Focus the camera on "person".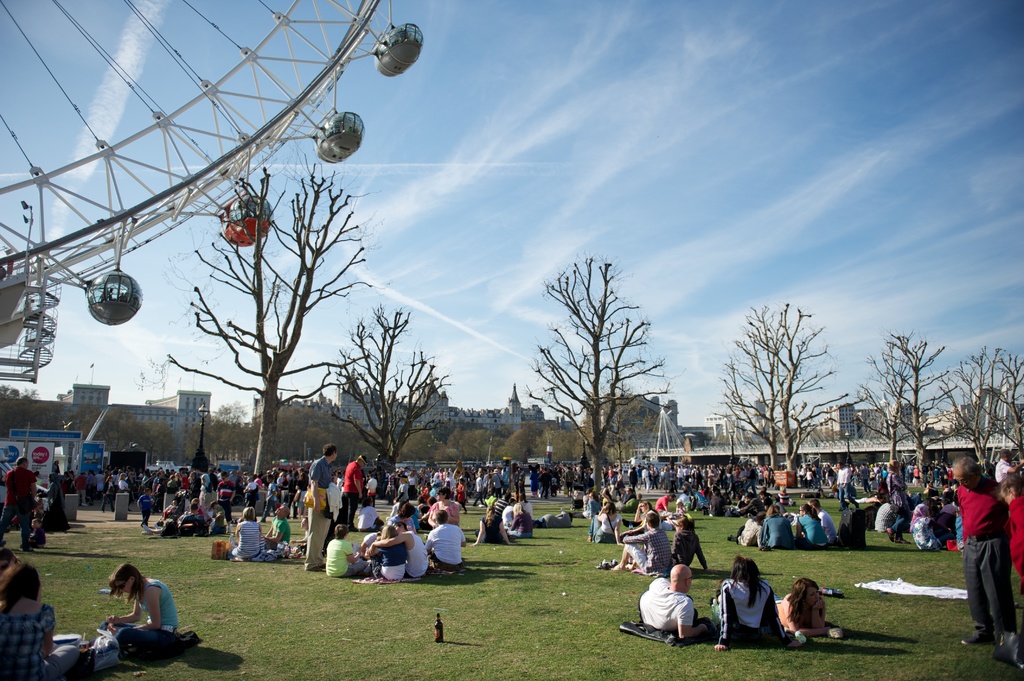
Focus region: {"x1": 997, "y1": 467, "x2": 1023, "y2": 623}.
